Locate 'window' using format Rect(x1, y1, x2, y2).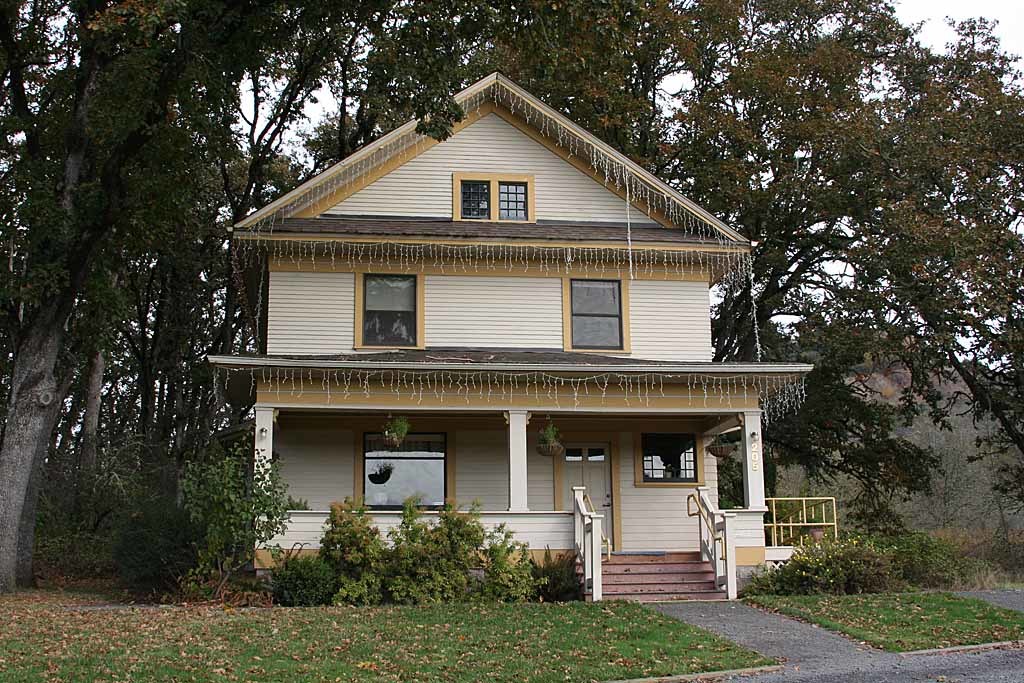
Rect(561, 281, 628, 356).
